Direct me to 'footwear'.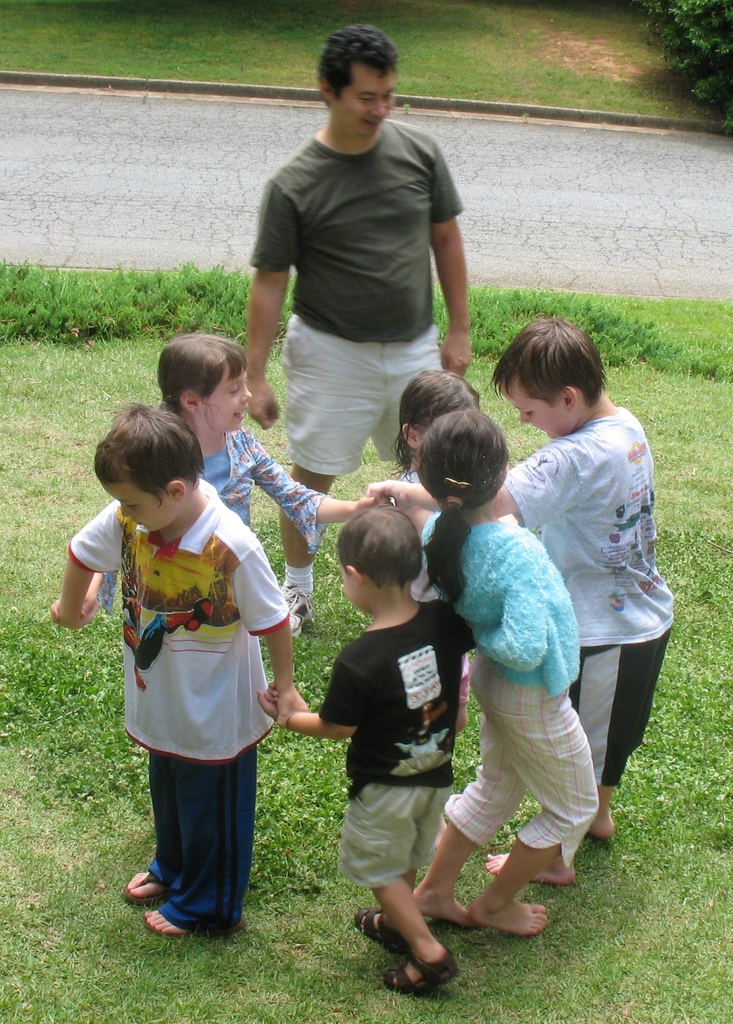
Direction: {"x1": 374, "y1": 907, "x2": 454, "y2": 993}.
